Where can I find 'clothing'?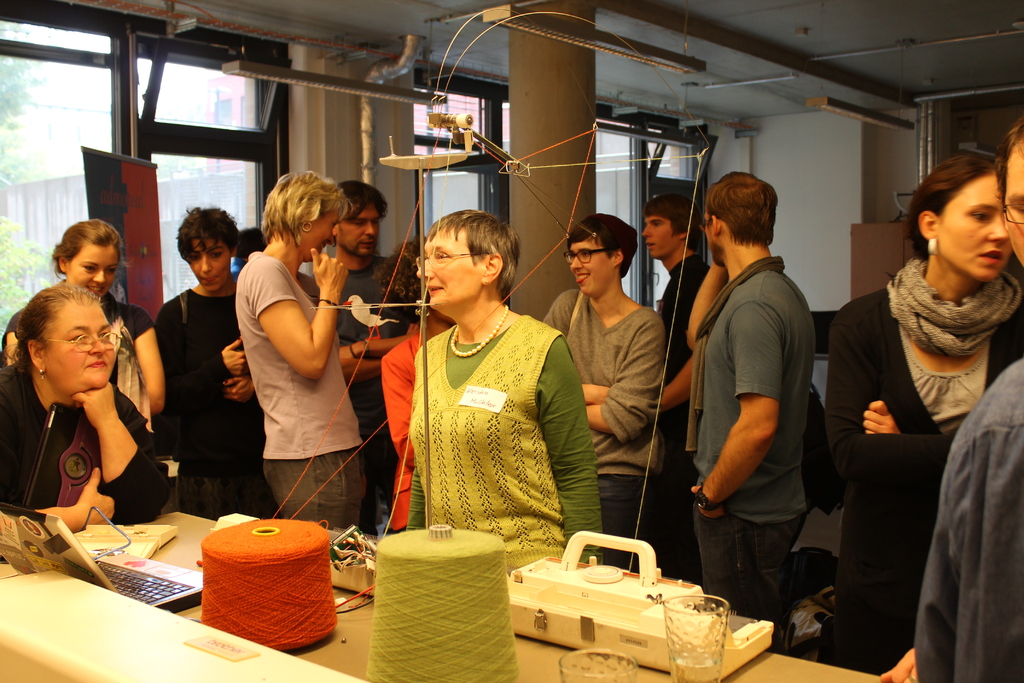
You can find it at 385 287 579 566.
